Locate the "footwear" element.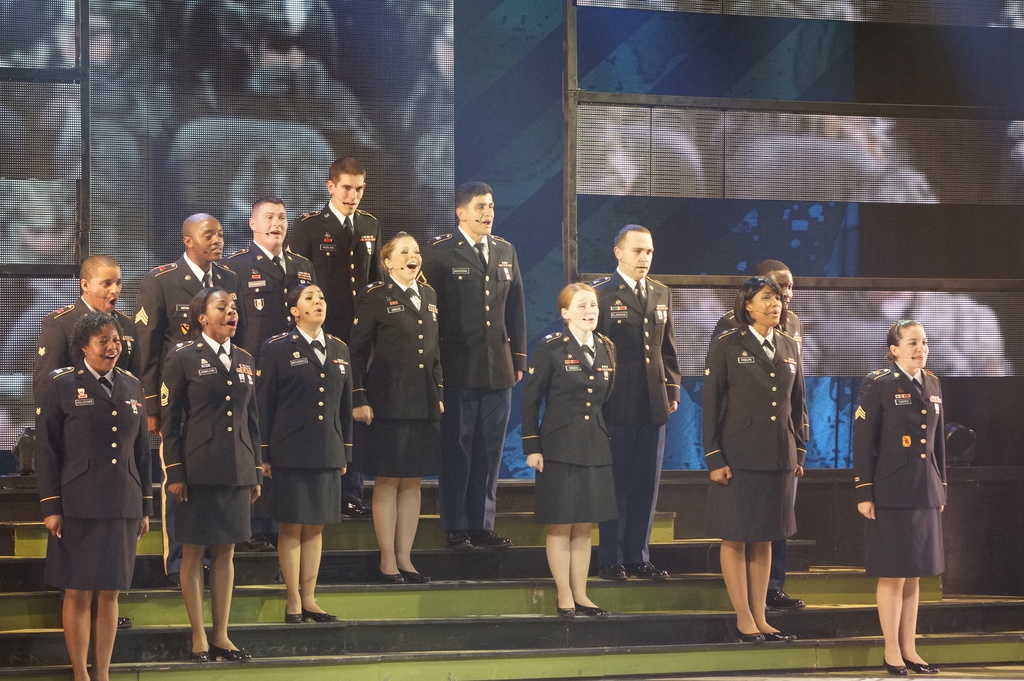
Element bbox: box=[769, 592, 802, 607].
